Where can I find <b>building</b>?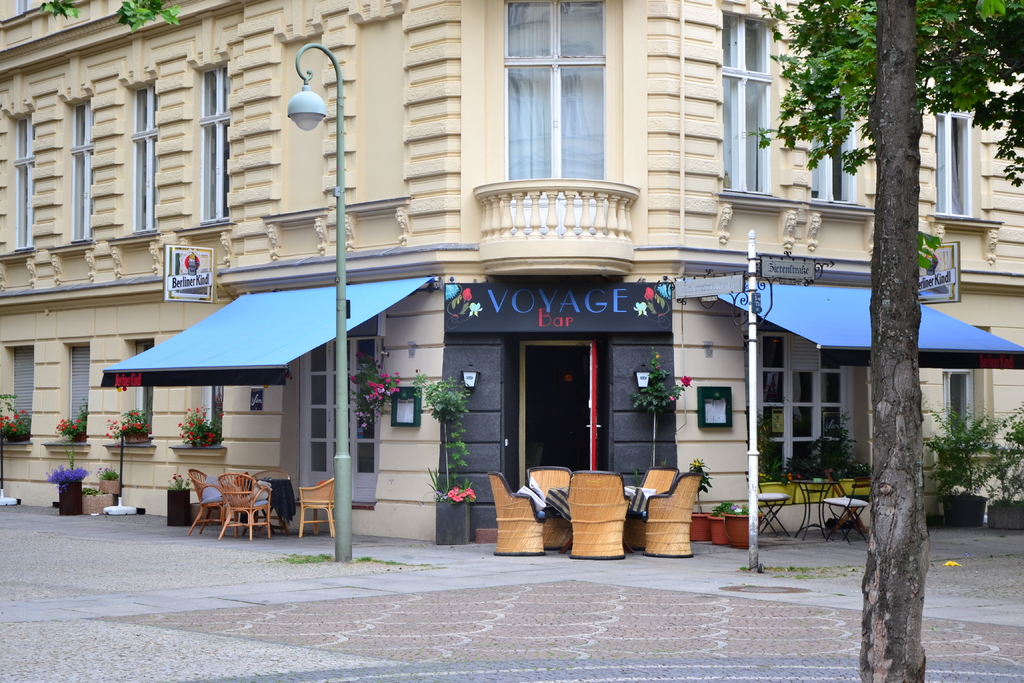
You can find it at bbox(0, 0, 1023, 541).
